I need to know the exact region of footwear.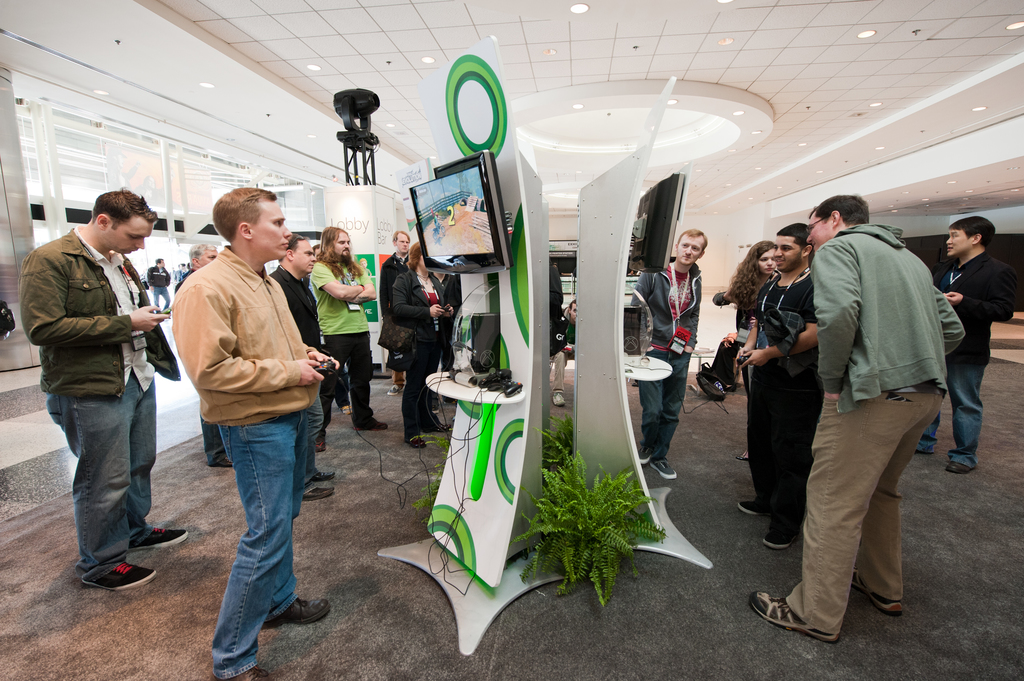
Region: pyautogui.locateOnScreen(404, 435, 426, 448).
